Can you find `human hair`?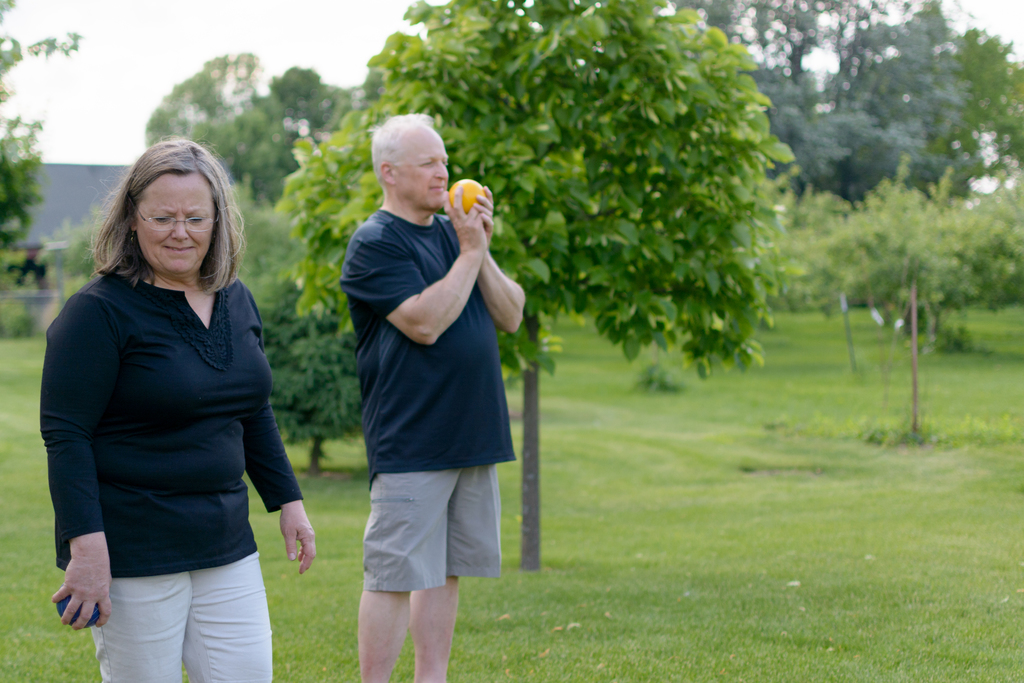
Yes, bounding box: box(371, 107, 438, 183).
